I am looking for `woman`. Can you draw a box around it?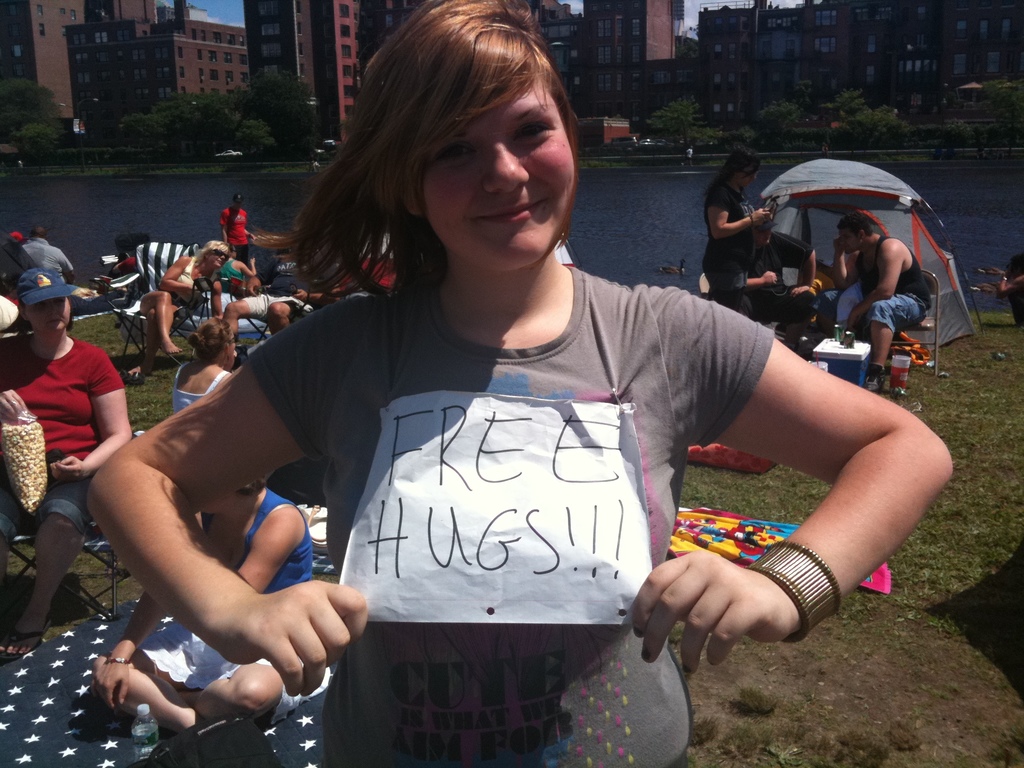
Sure, the bounding box is 91:476:313:733.
